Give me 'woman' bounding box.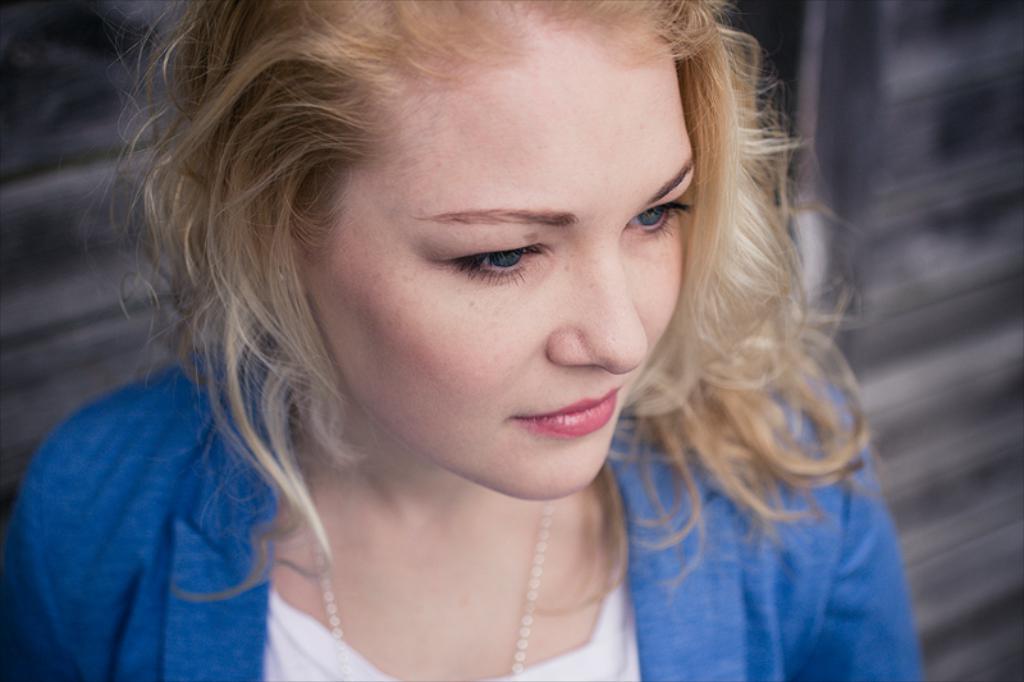
[x1=0, y1=0, x2=927, y2=681].
